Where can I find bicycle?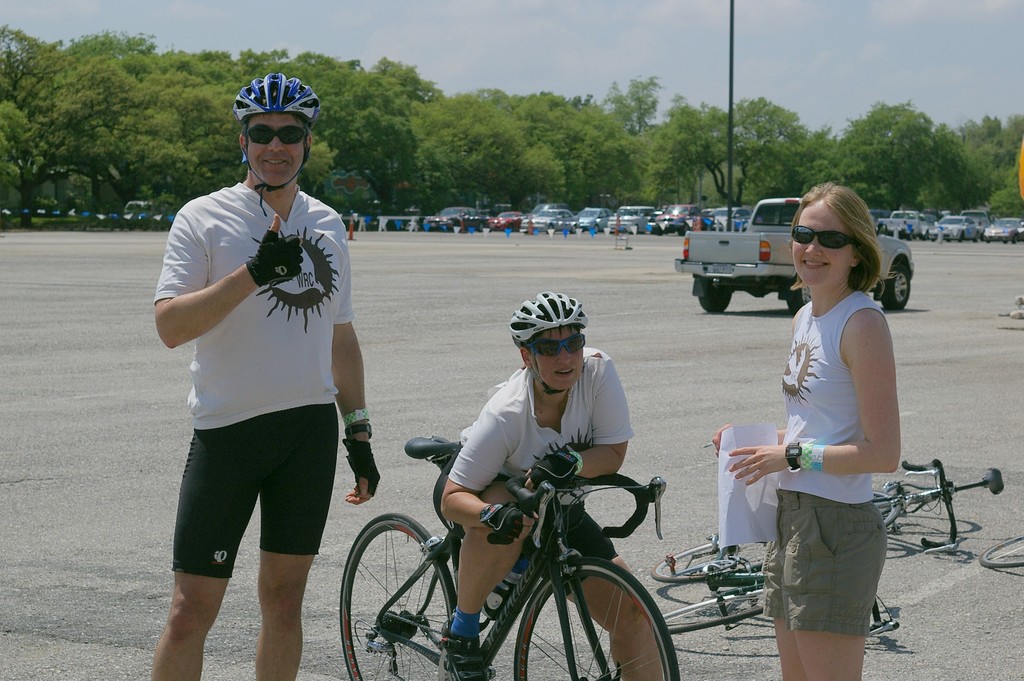
You can find it at [871,457,1002,560].
